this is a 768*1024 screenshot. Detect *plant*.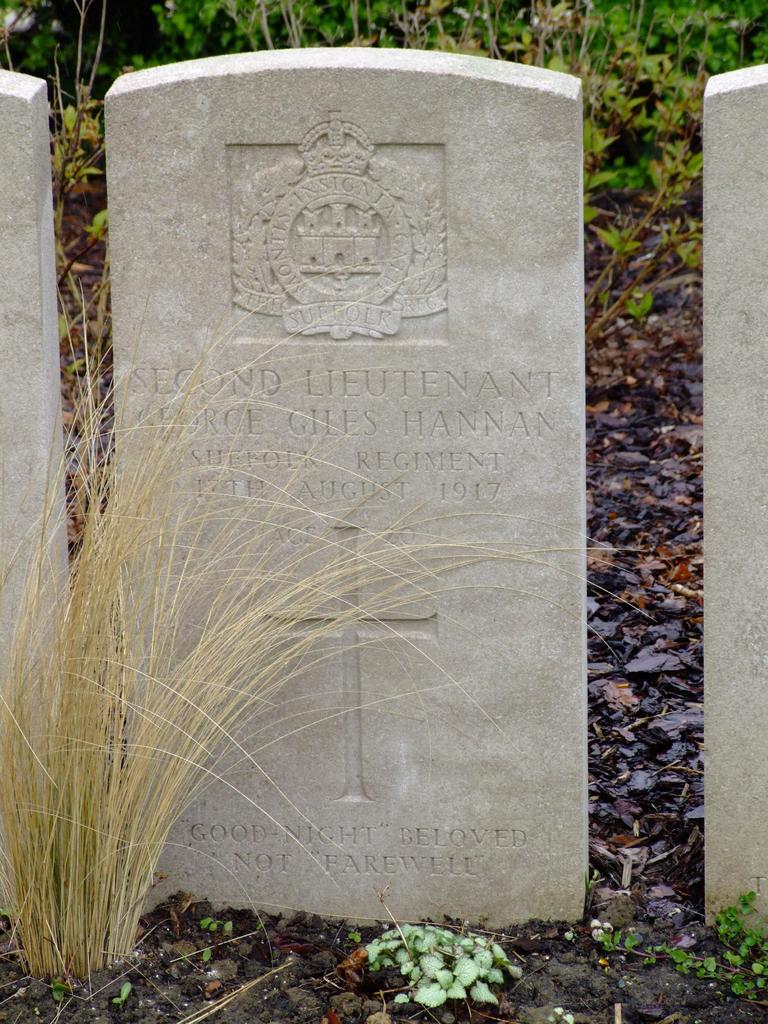
[111,974,138,1002].
